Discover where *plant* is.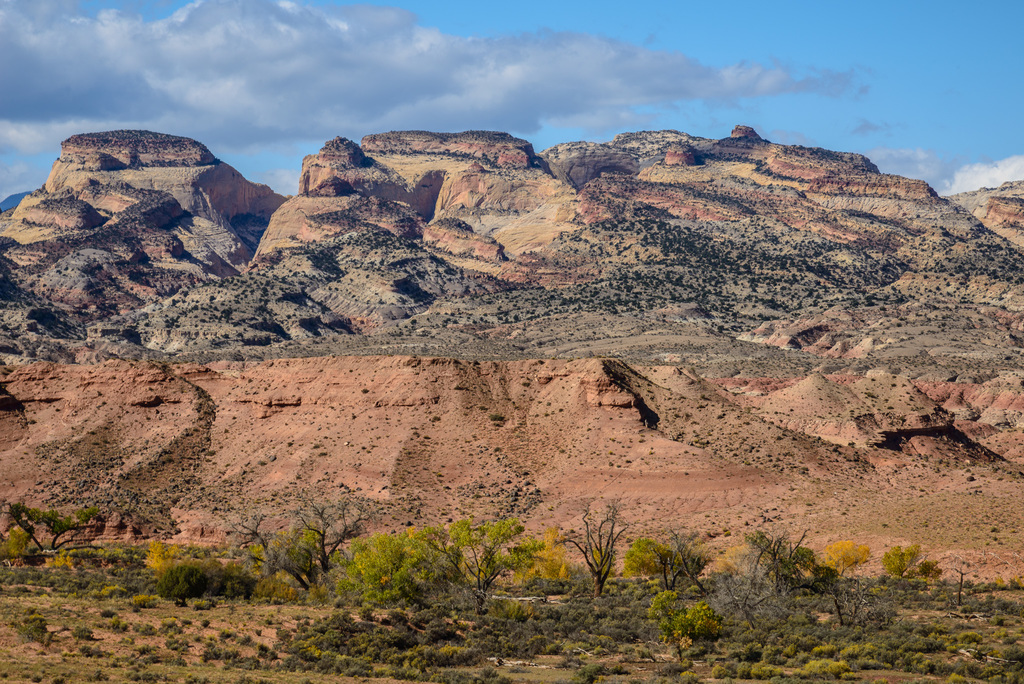
Discovered at [73, 619, 95, 639].
